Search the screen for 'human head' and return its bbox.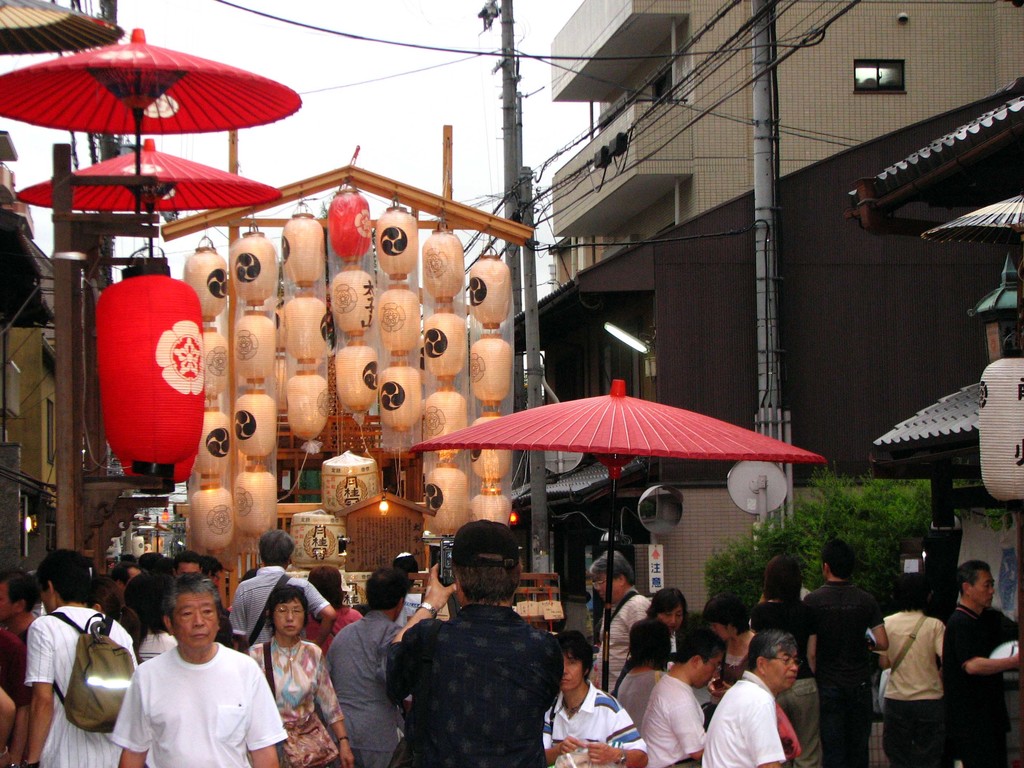
Found: {"x1": 111, "y1": 558, "x2": 136, "y2": 583}.
